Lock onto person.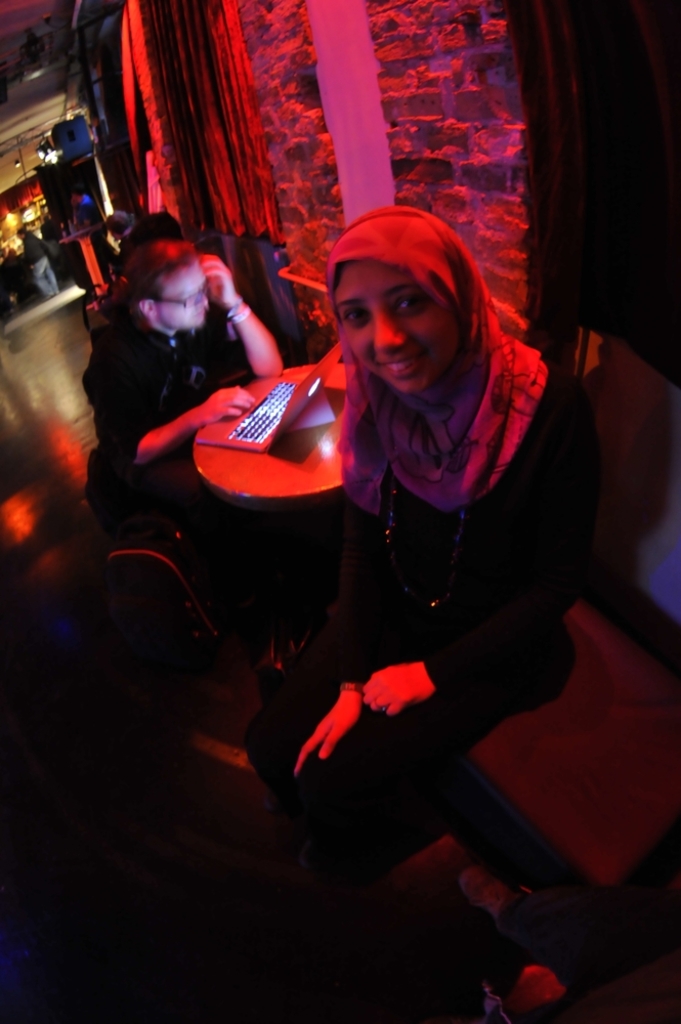
Locked: select_region(79, 212, 336, 638).
